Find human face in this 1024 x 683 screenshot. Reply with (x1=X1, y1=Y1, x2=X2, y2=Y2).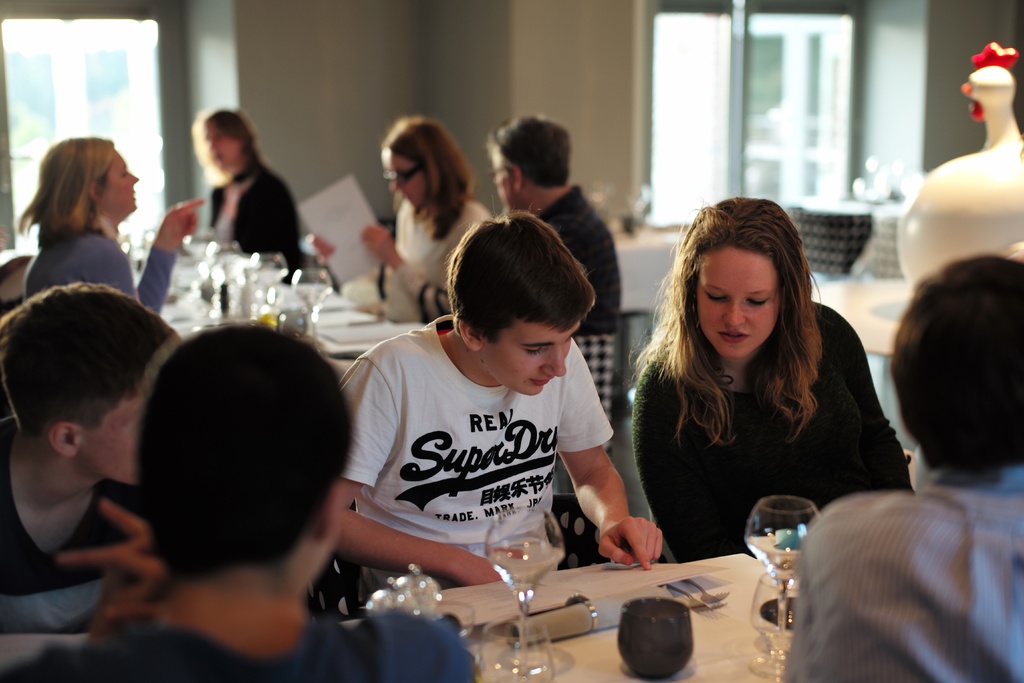
(x1=693, y1=246, x2=785, y2=361).
